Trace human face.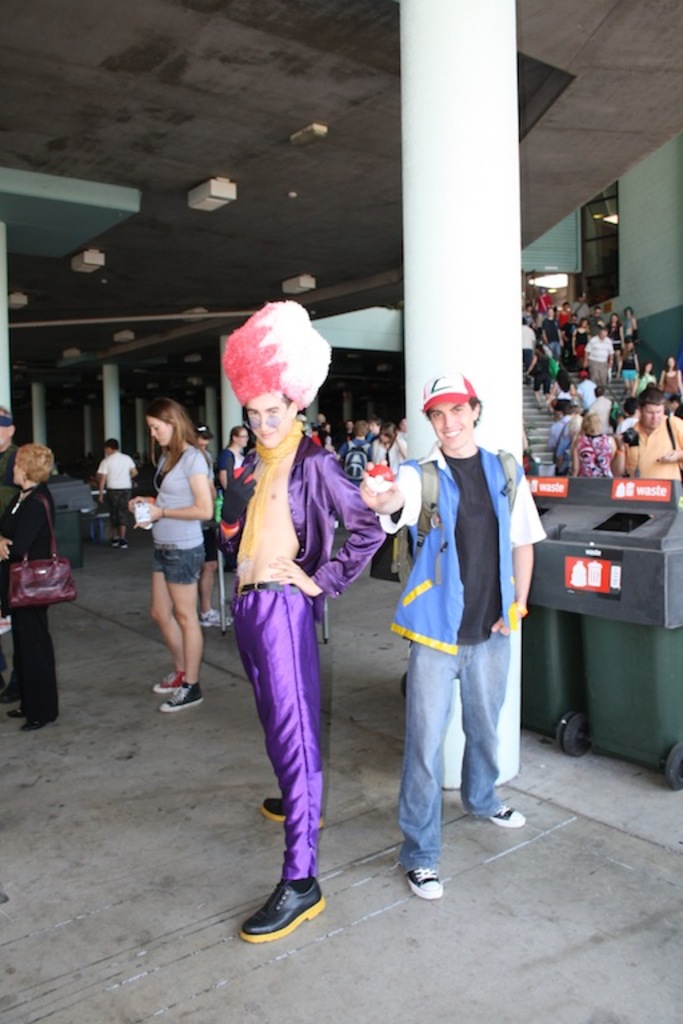
Traced to {"x1": 12, "y1": 459, "x2": 32, "y2": 485}.
